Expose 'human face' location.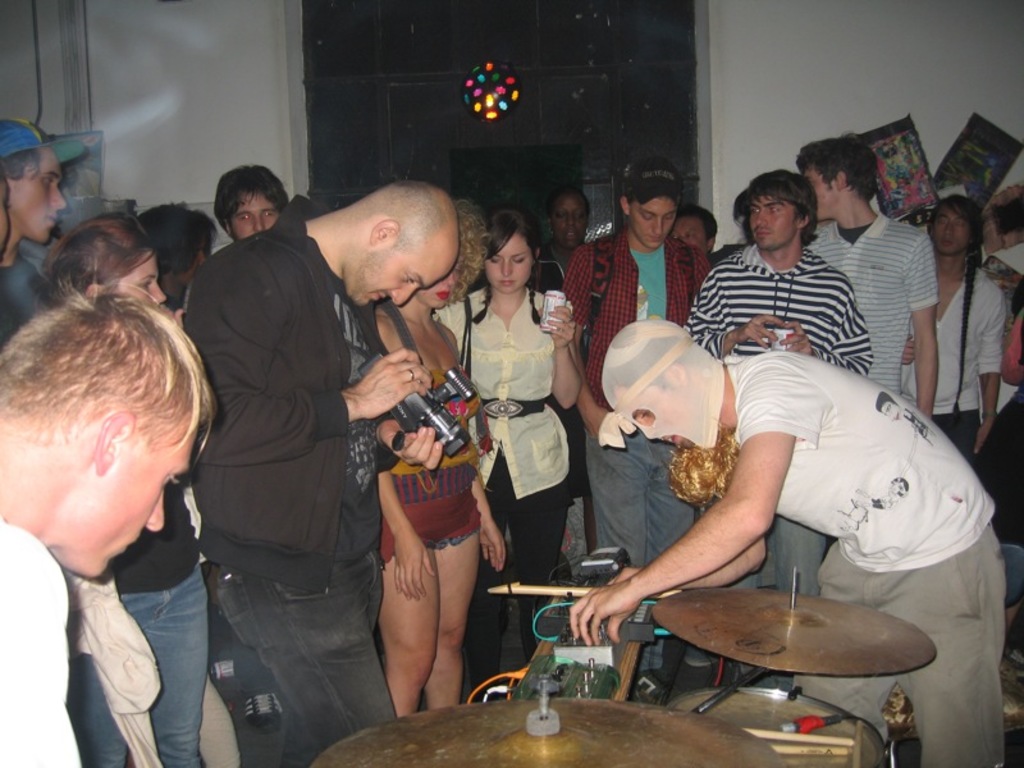
Exposed at 114,251,168,310.
